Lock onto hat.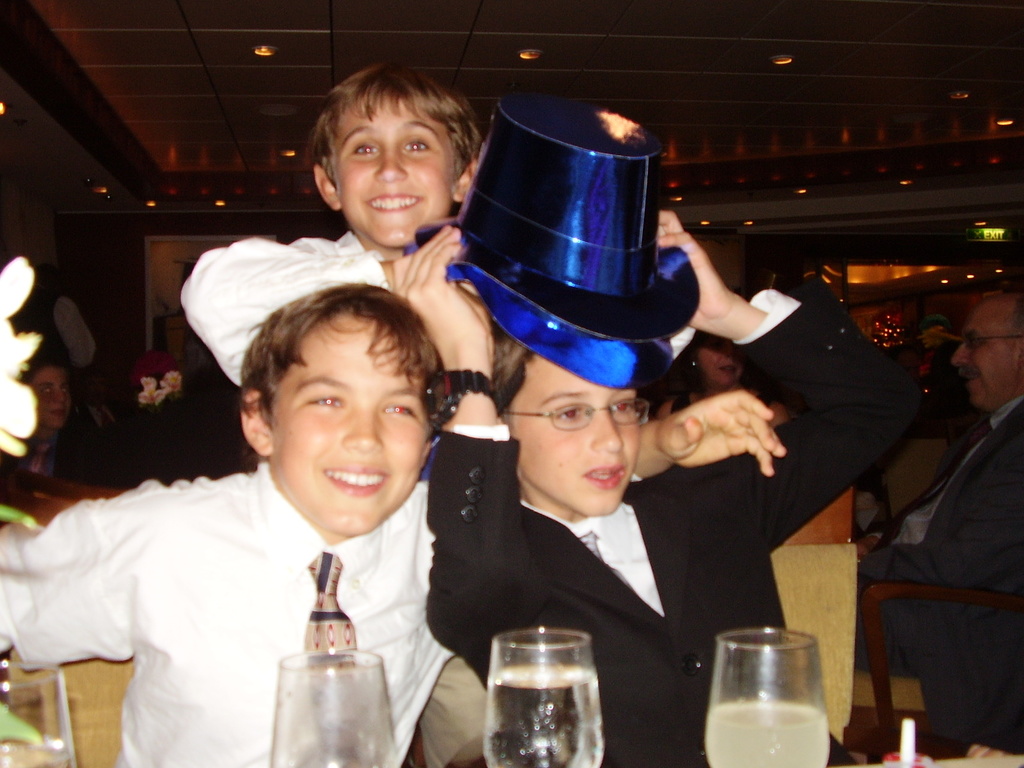
Locked: [x1=412, y1=94, x2=703, y2=390].
